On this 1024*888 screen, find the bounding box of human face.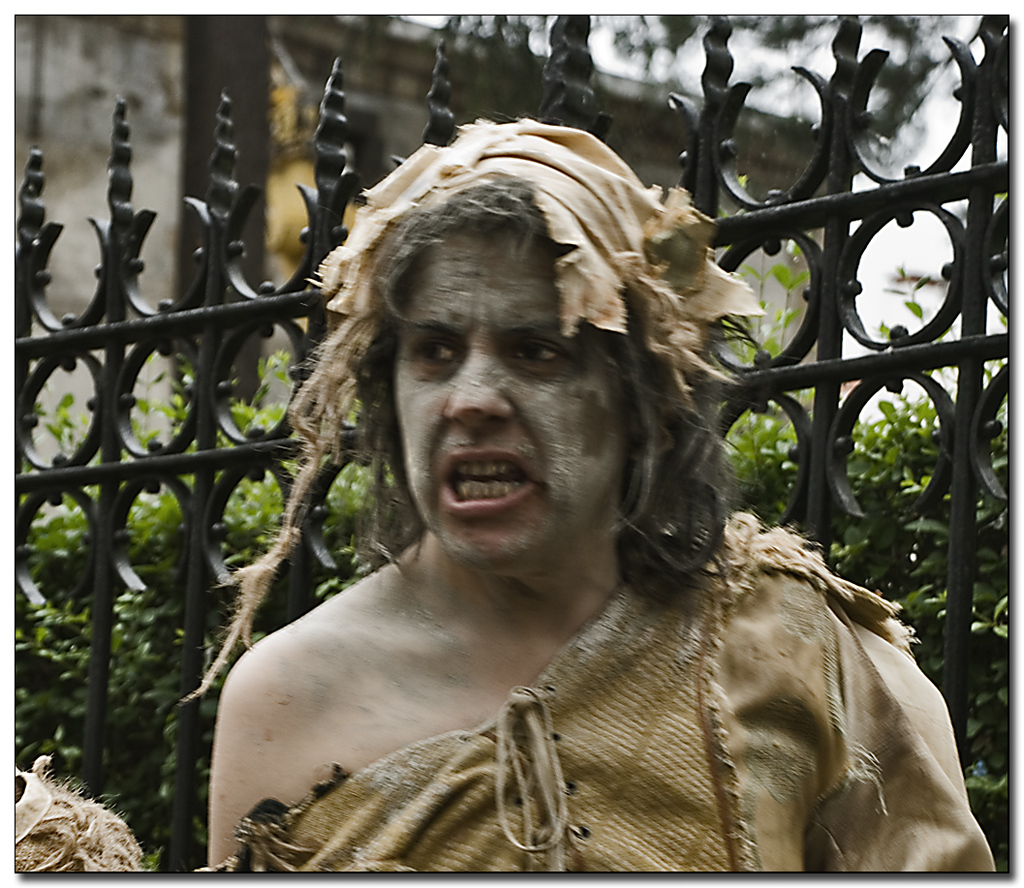
Bounding box: select_region(392, 233, 626, 570).
